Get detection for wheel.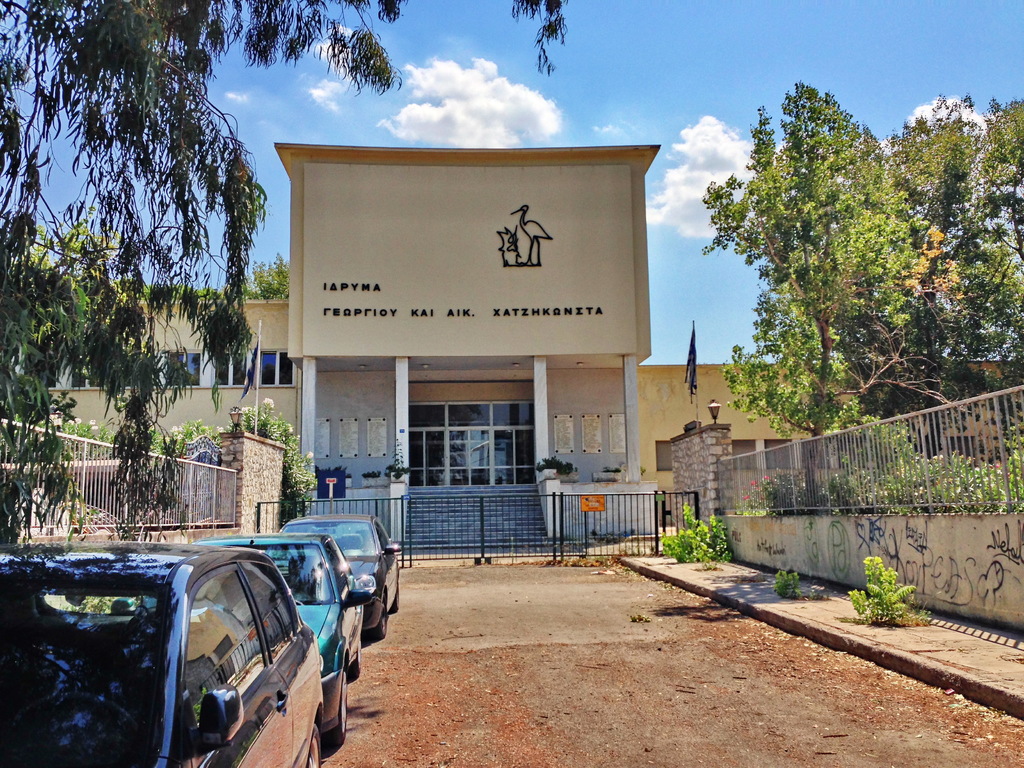
Detection: [374,594,387,639].
